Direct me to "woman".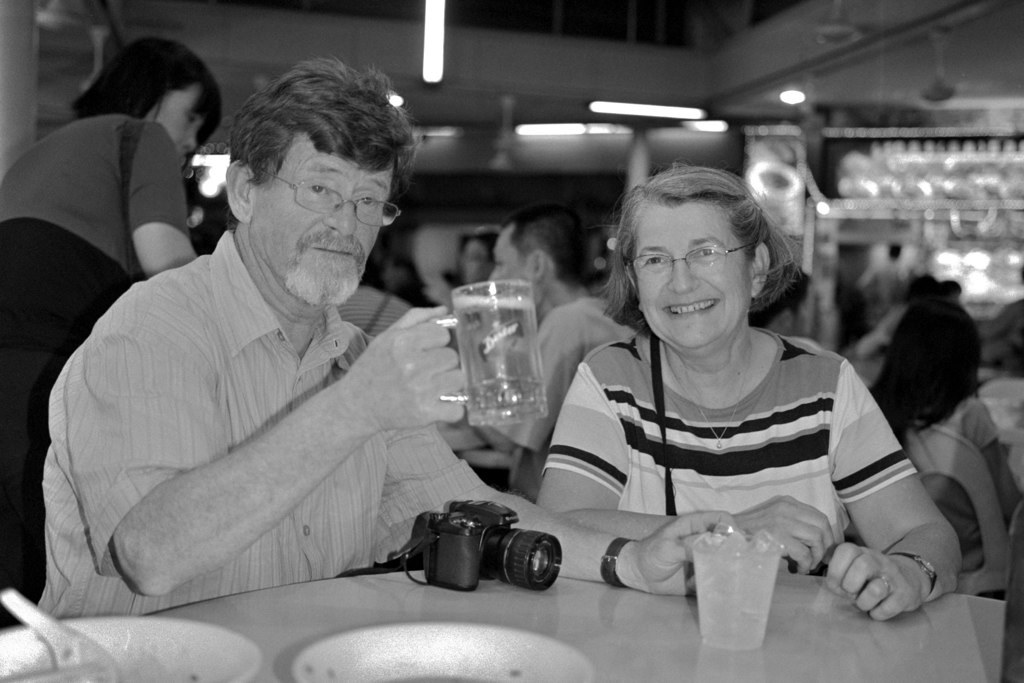
Direction: <region>531, 154, 918, 587</region>.
